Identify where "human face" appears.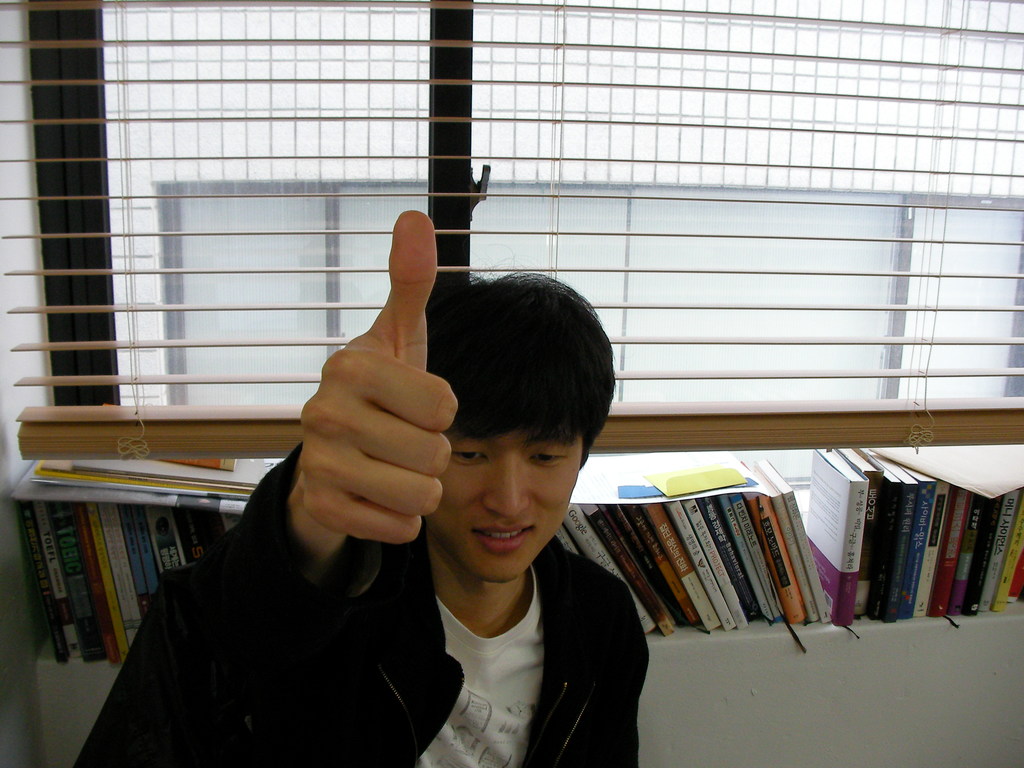
Appears at crop(416, 422, 586, 579).
